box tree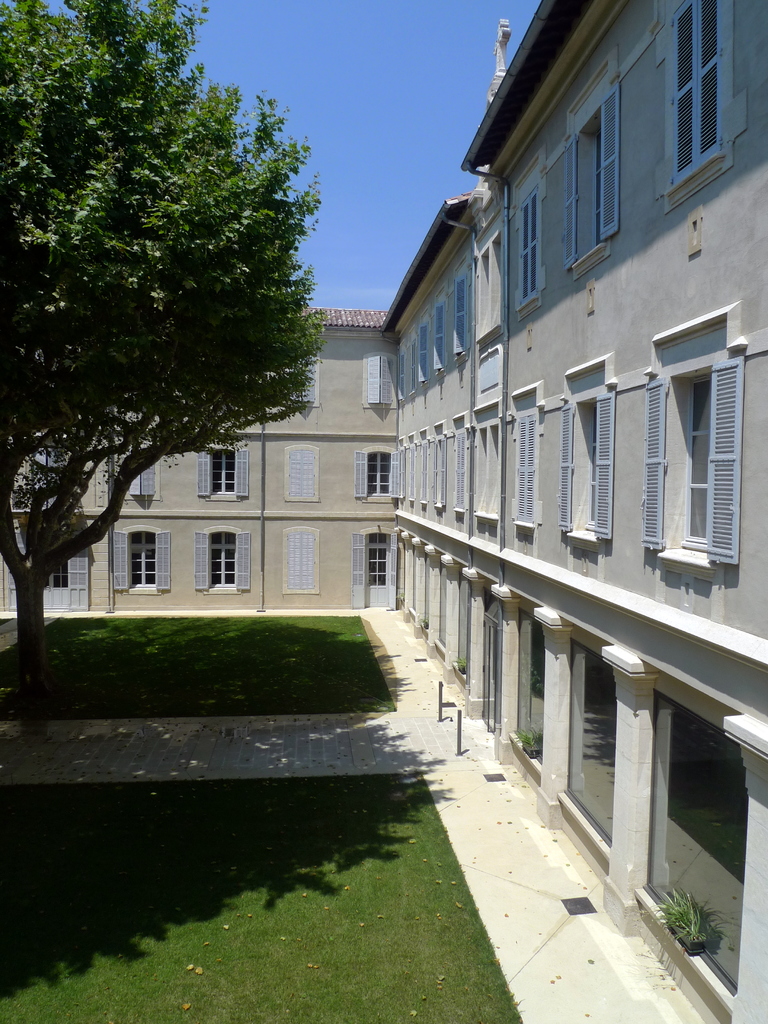
locate(21, 13, 332, 616)
